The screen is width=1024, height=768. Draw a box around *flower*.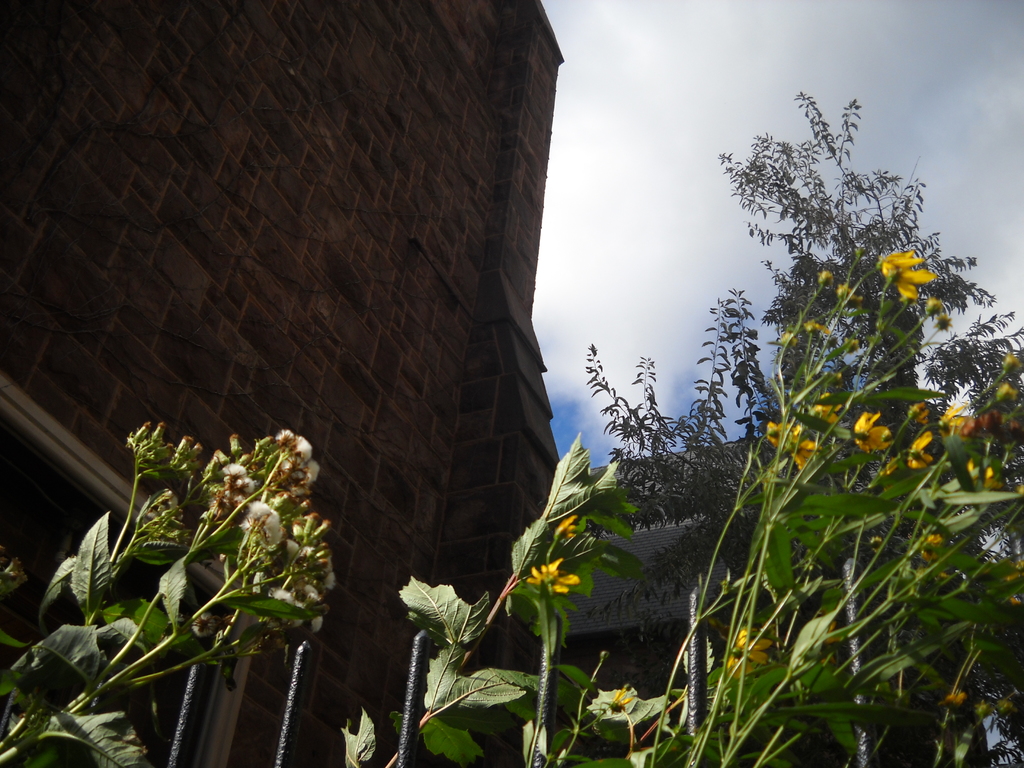
[left=936, top=400, right=975, bottom=440].
